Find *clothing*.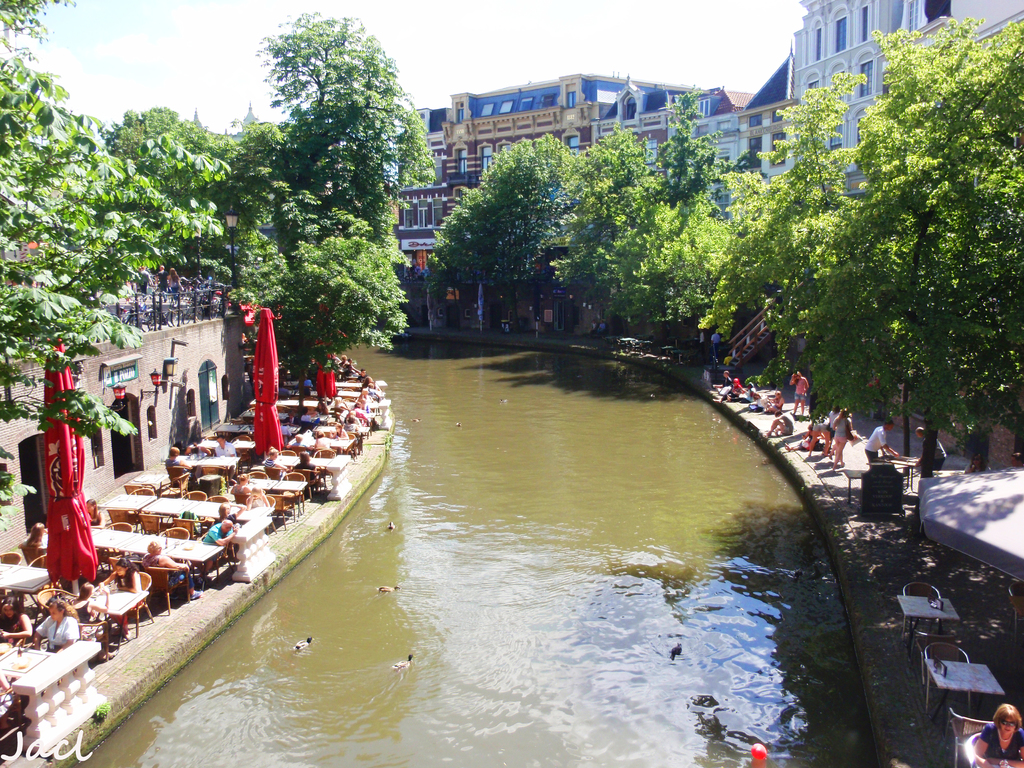
select_region(864, 429, 890, 460).
